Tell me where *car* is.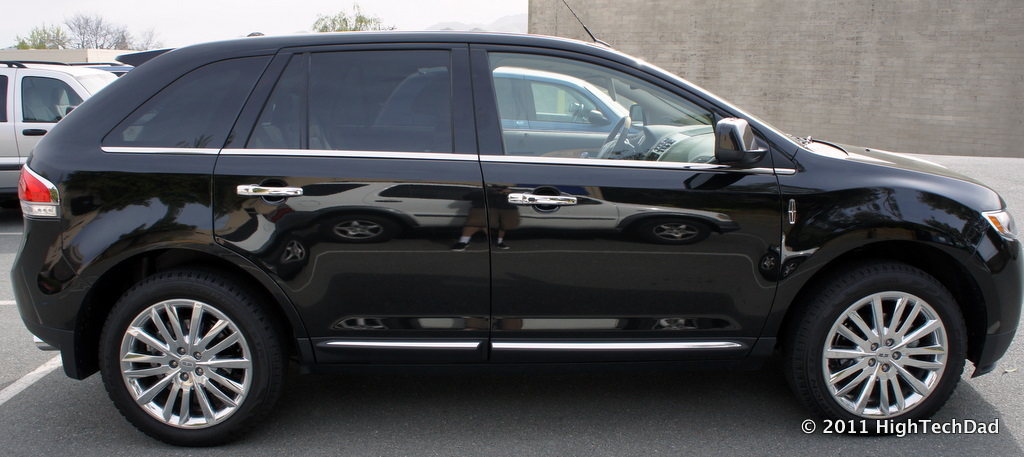
*car* is at rect(87, 46, 169, 76).
